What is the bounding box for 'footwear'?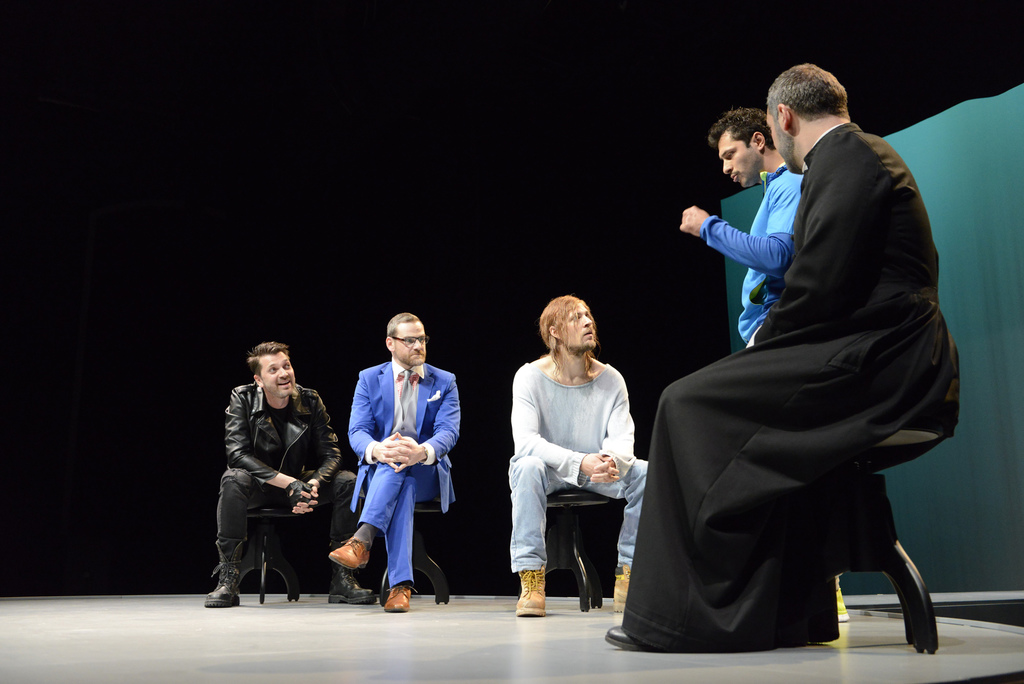
(left=204, top=537, right=248, bottom=609).
